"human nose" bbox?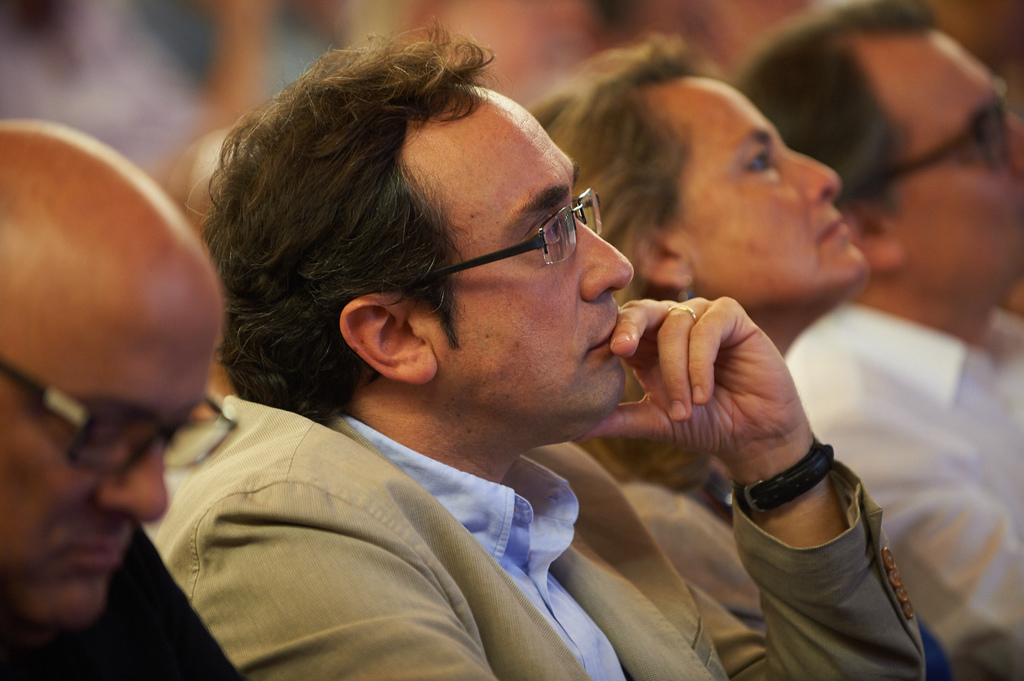
Rect(94, 428, 171, 527)
